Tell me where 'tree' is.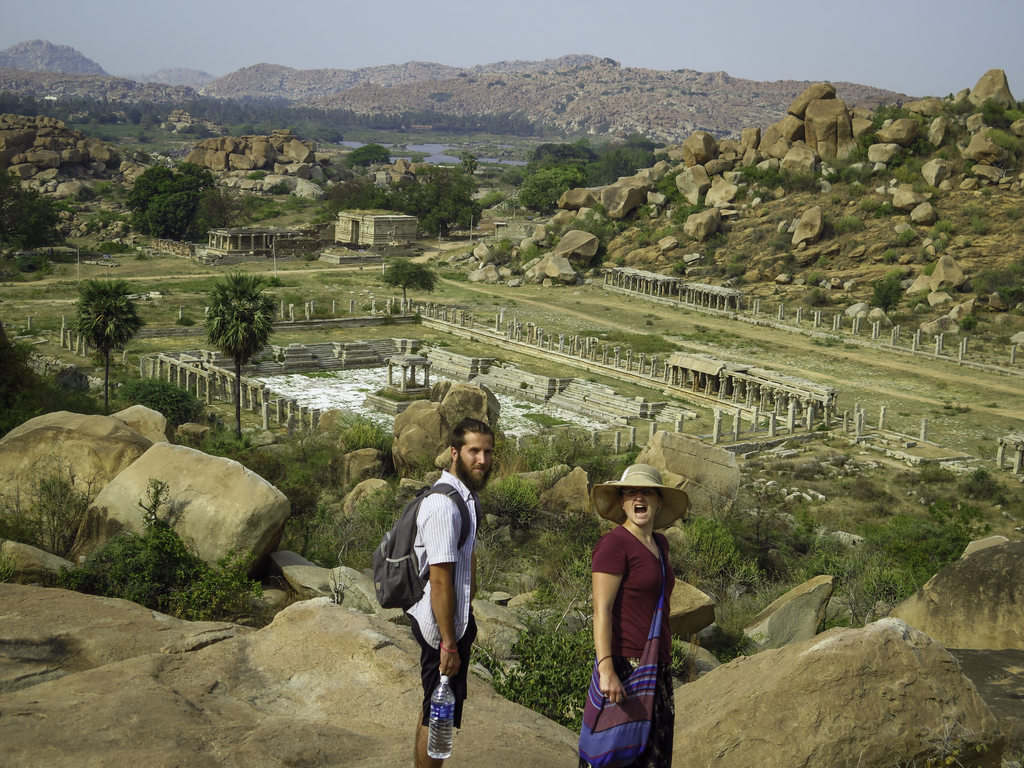
'tree' is at 475,189,504,209.
